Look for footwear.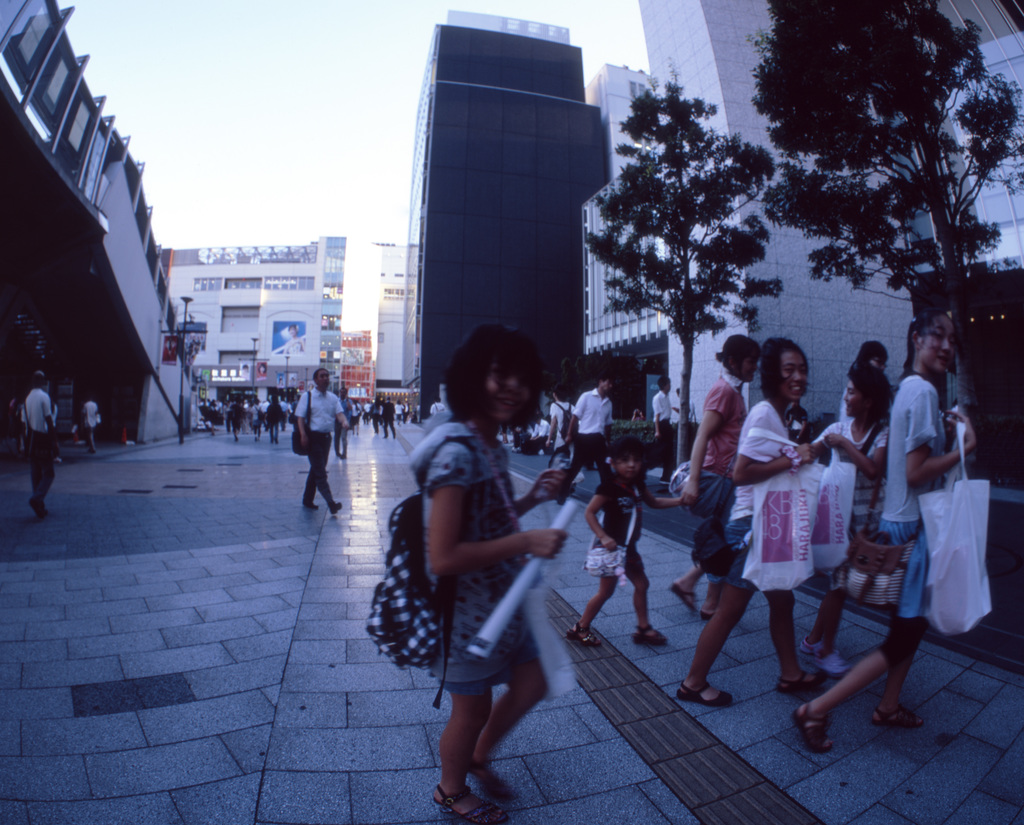
Found: 669 580 700 614.
